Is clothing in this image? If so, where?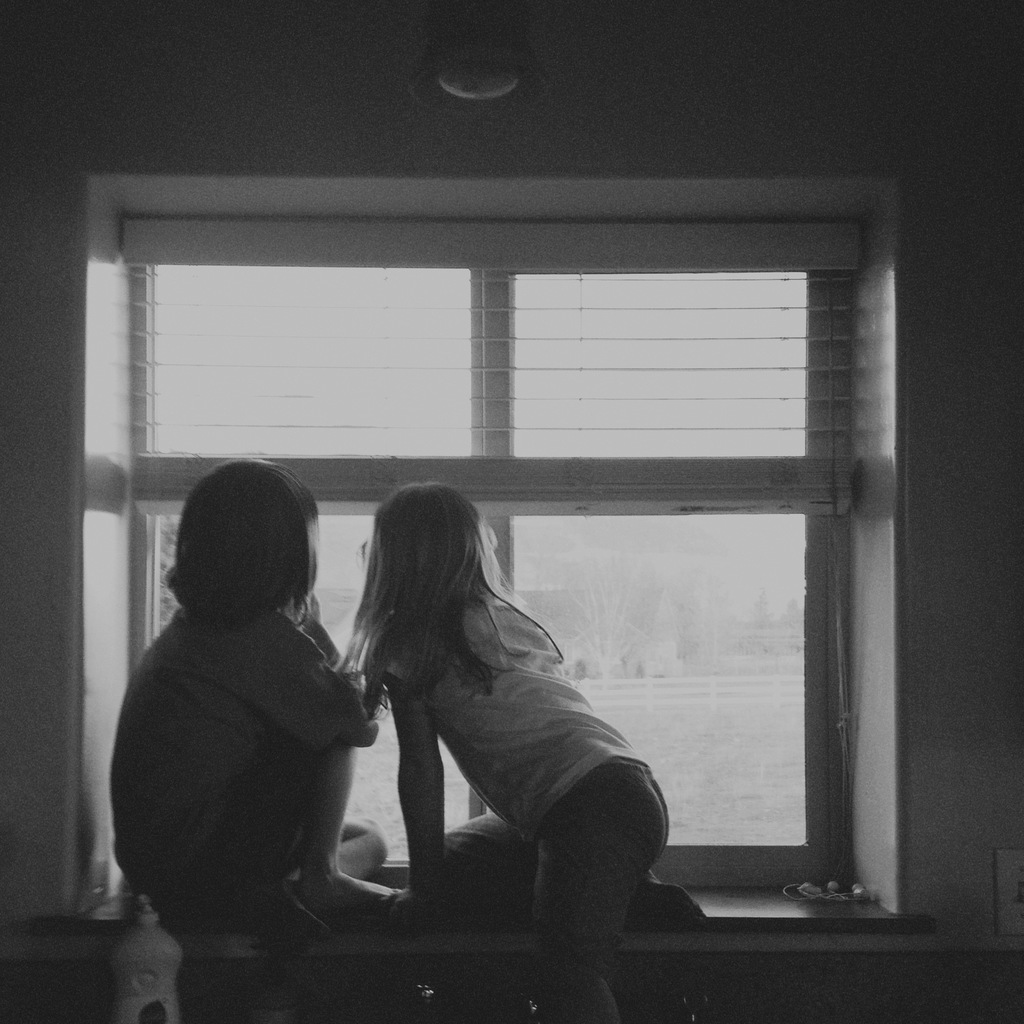
Yes, at locate(115, 533, 383, 939).
